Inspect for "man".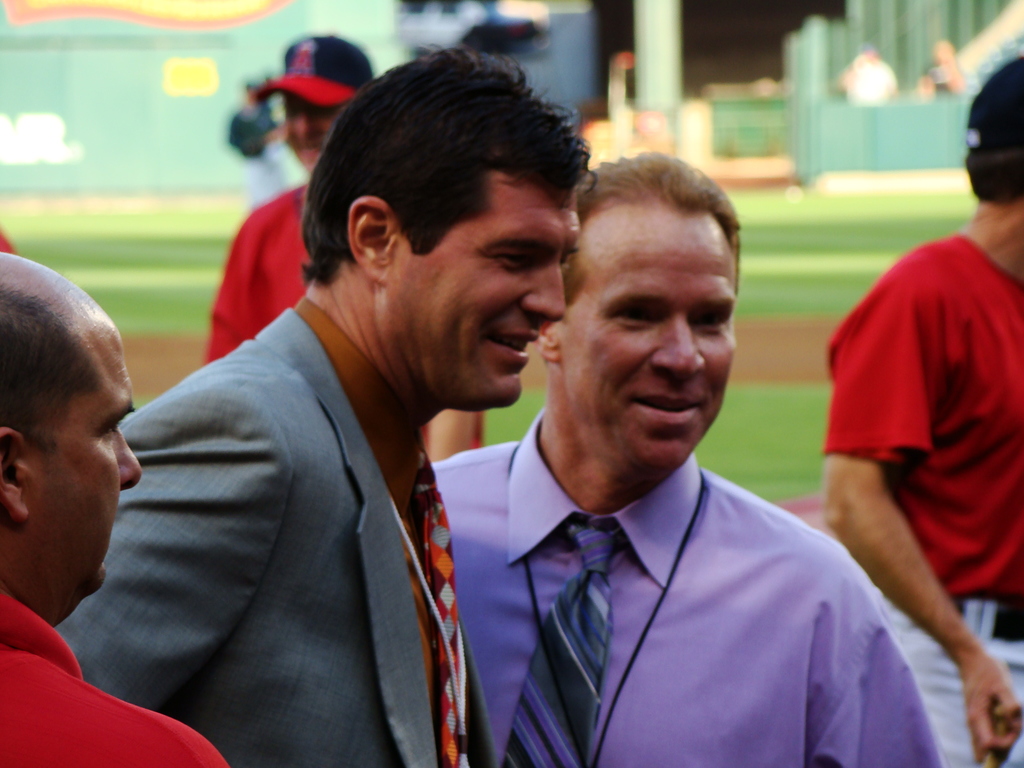
Inspection: {"left": 815, "top": 35, "right": 1023, "bottom": 767}.
